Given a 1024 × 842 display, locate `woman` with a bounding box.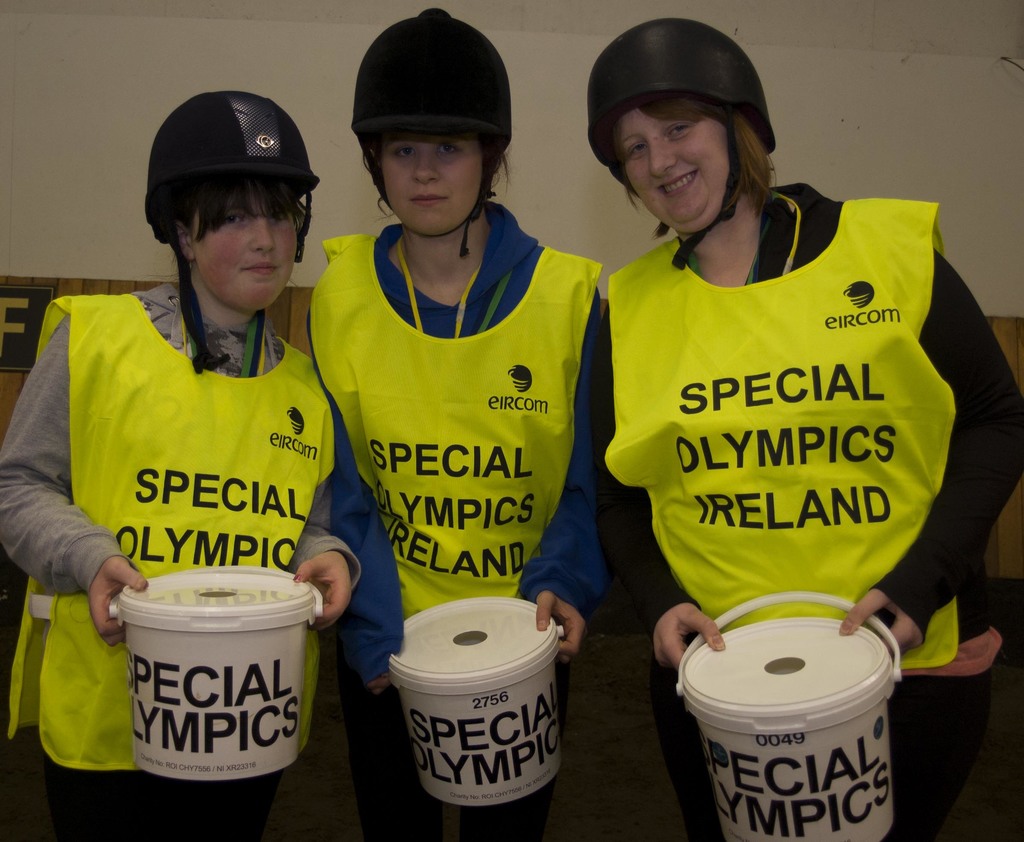
Located: box(581, 61, 985, 699).
